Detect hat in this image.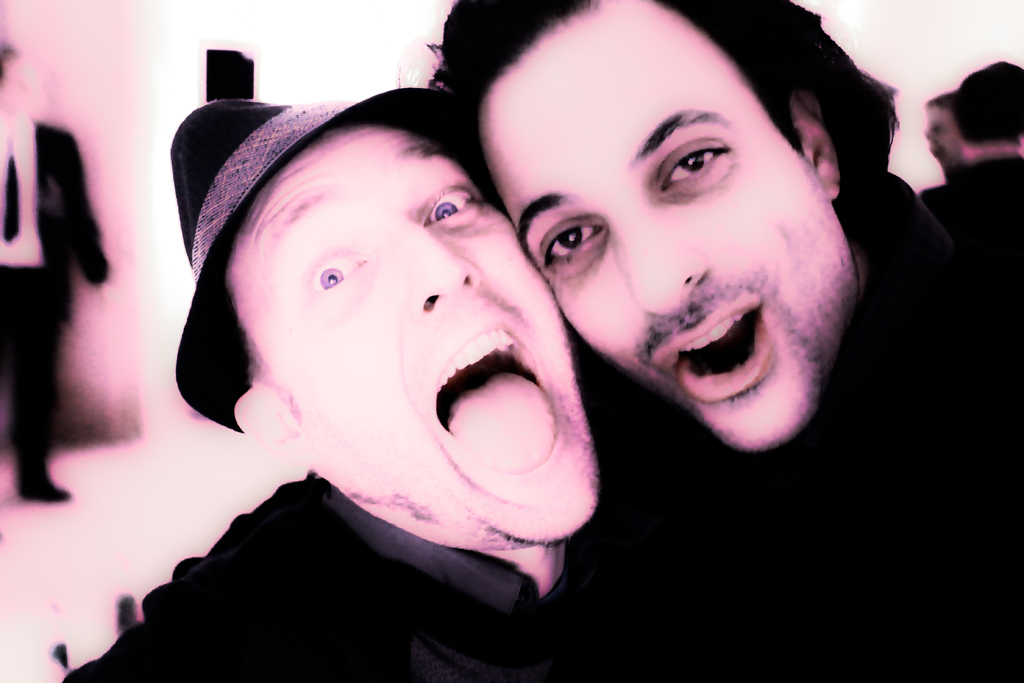
Detection: 166, 84, 469, 433.
